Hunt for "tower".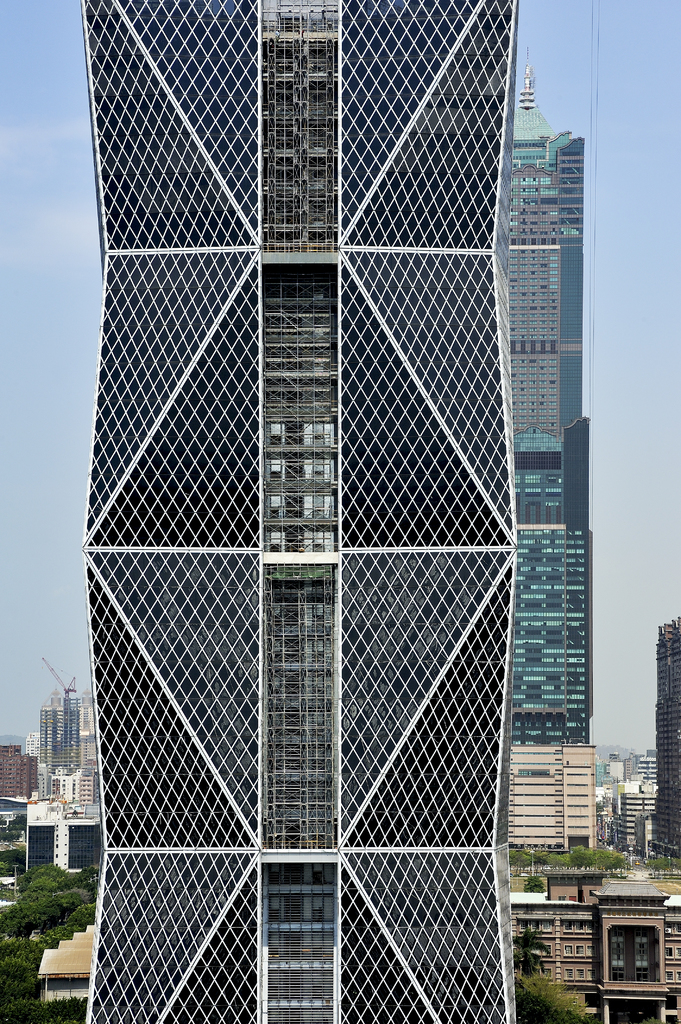
Hunted down at 79, 0, 518, 1023.
